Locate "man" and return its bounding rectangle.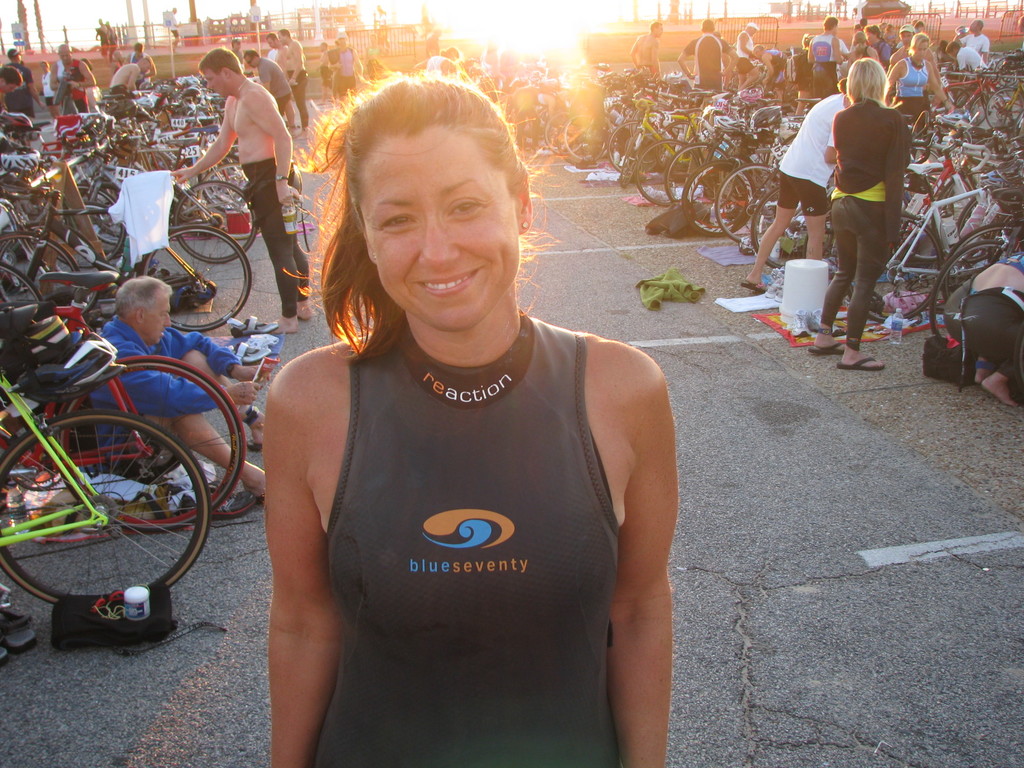
365 33 378 67.
